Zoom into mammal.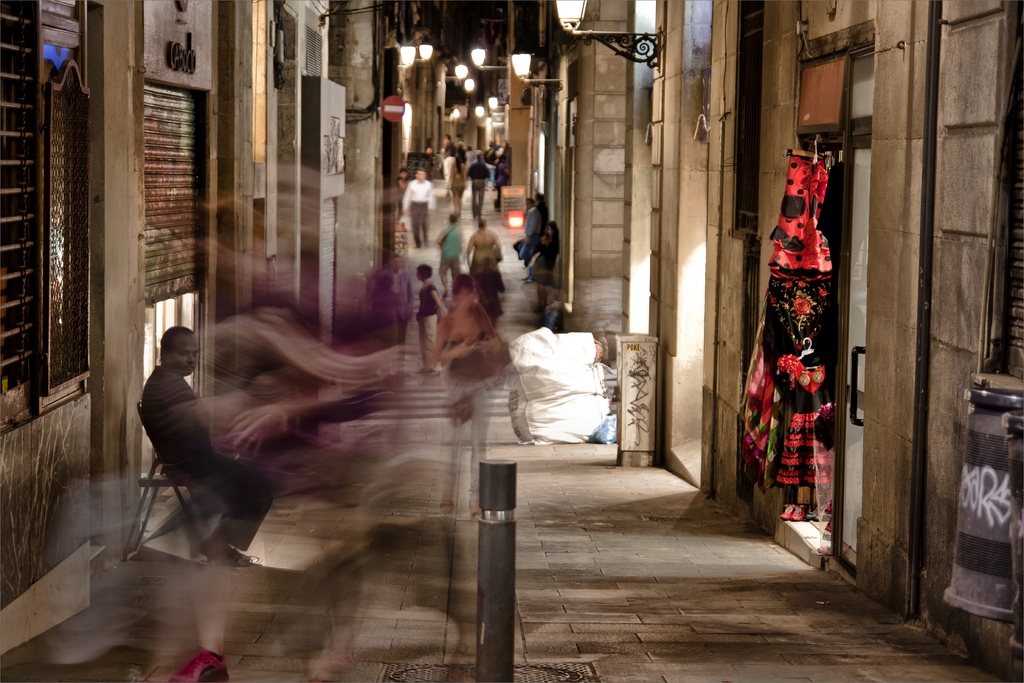
Zoom target: (446, 156, 468, 218).
